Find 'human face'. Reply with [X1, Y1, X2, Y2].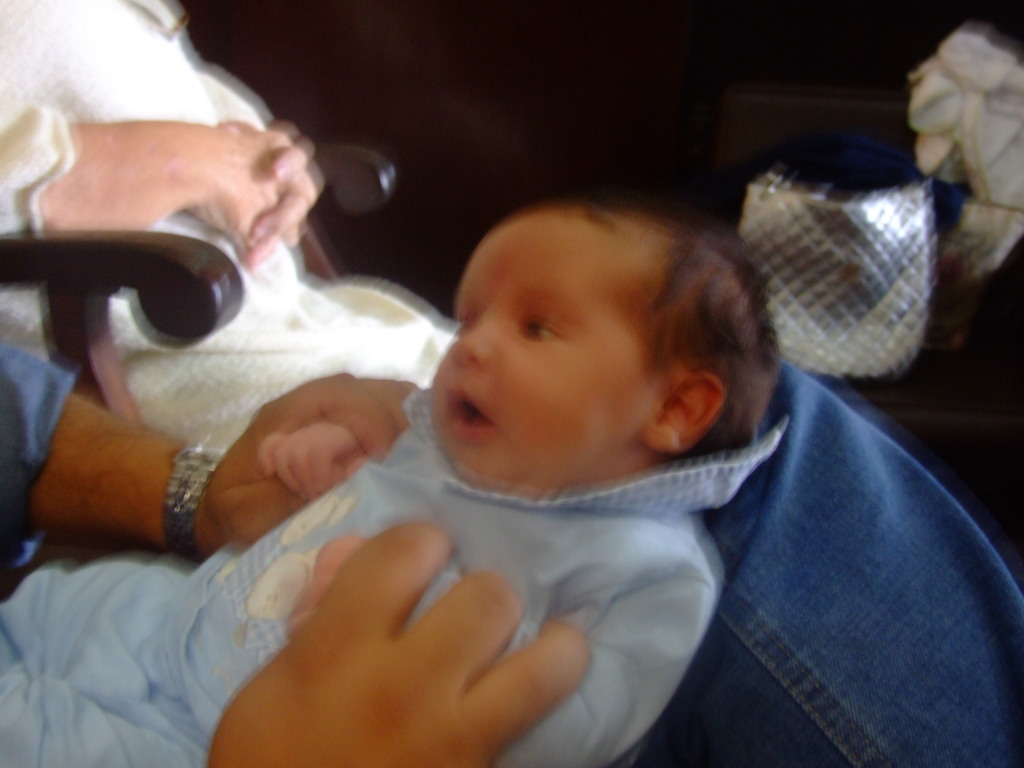
[426, 207, 683, 473].
